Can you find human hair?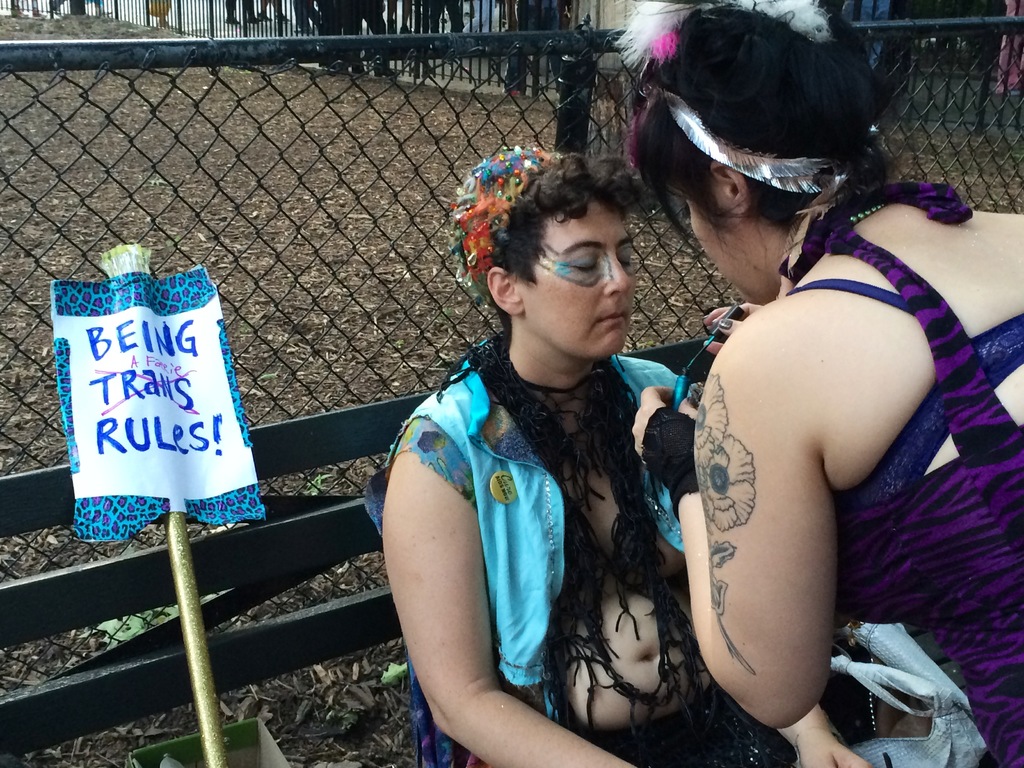
Yes, bounding box: [637,14,901,263].
